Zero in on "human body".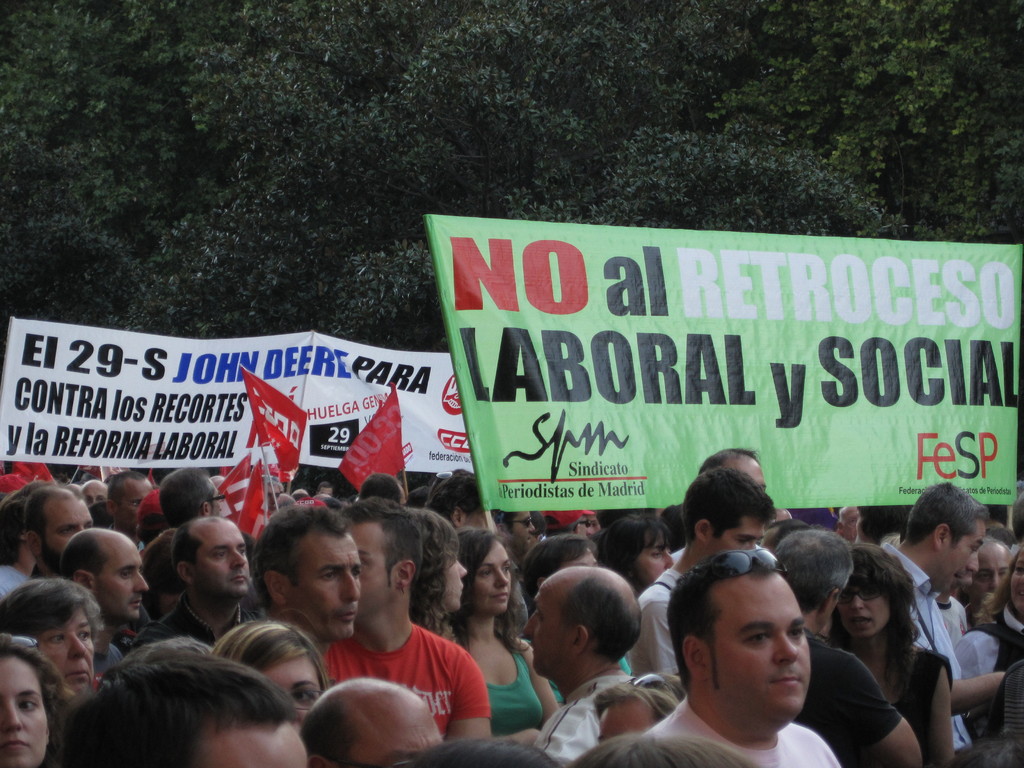
Zeroed in: x1=995, y1=550, x2=1023, y2=668.
